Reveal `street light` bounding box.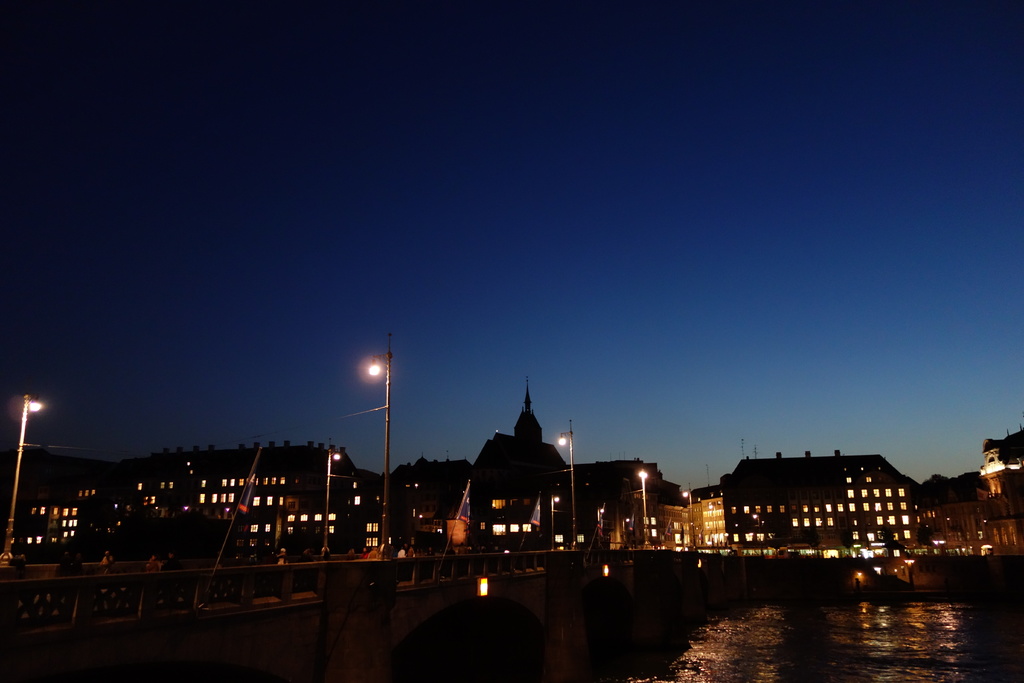
Revealed: <bbox>683, 487, 700, 547</bbox>.
